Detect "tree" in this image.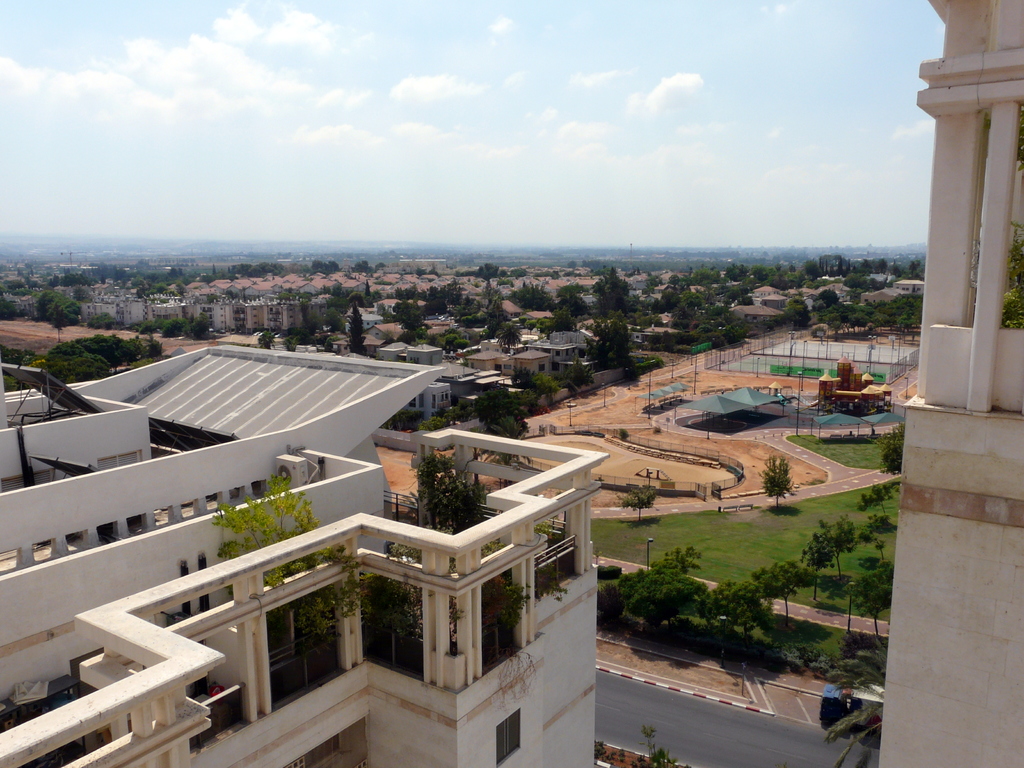
Detection: box=[553, 351, 604, 412].
